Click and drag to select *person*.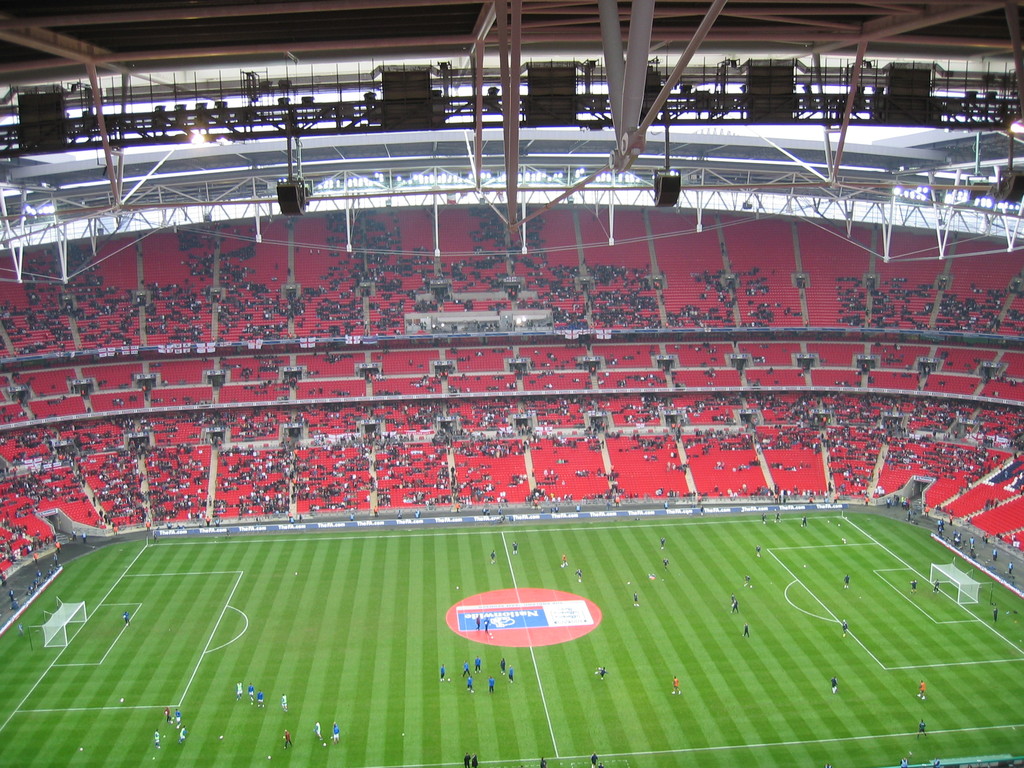
Selection: [489, 679, 498, 695].
